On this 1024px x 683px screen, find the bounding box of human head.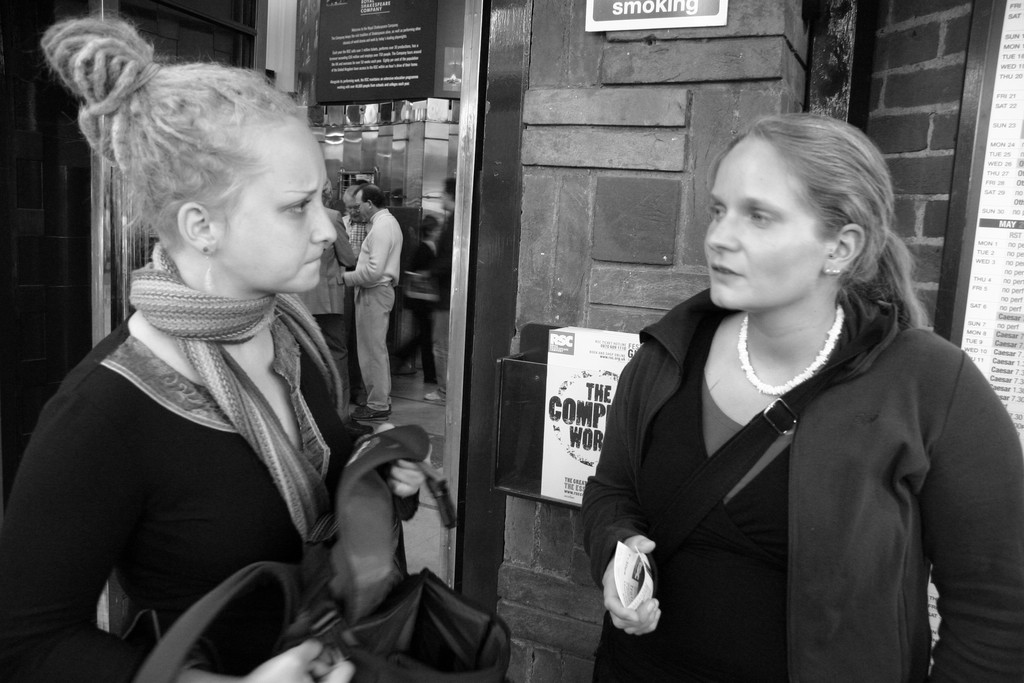
Bounding box: Rect(344, 183, 359, 223).
